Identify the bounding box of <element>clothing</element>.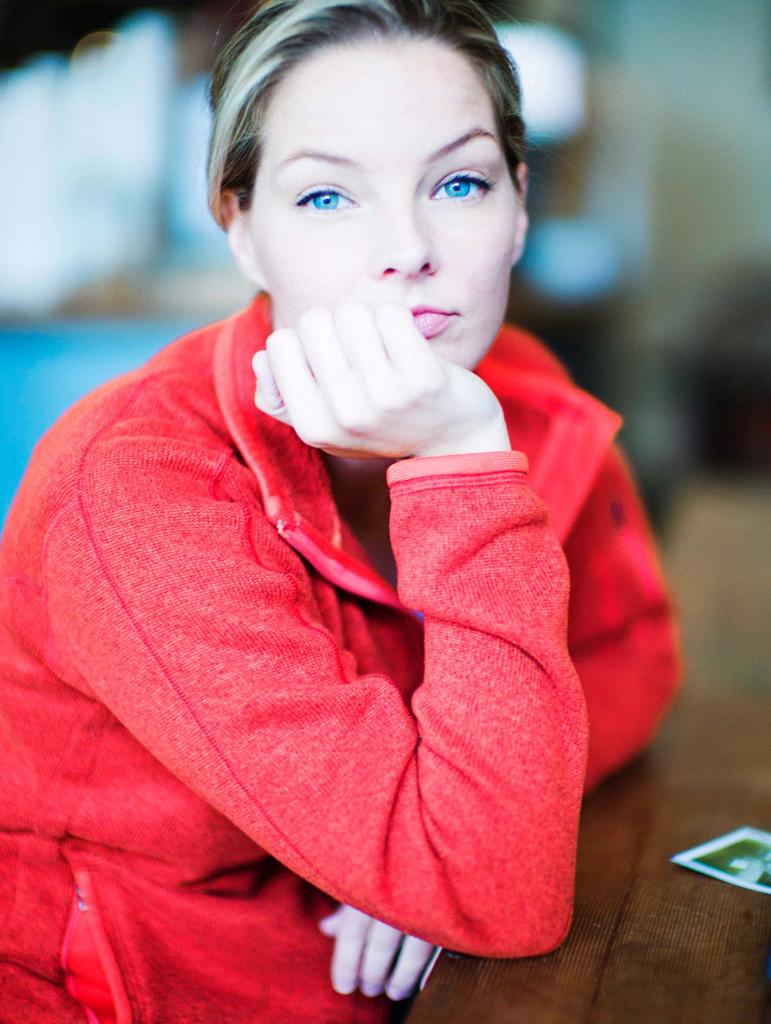
0/293/699/1023.
